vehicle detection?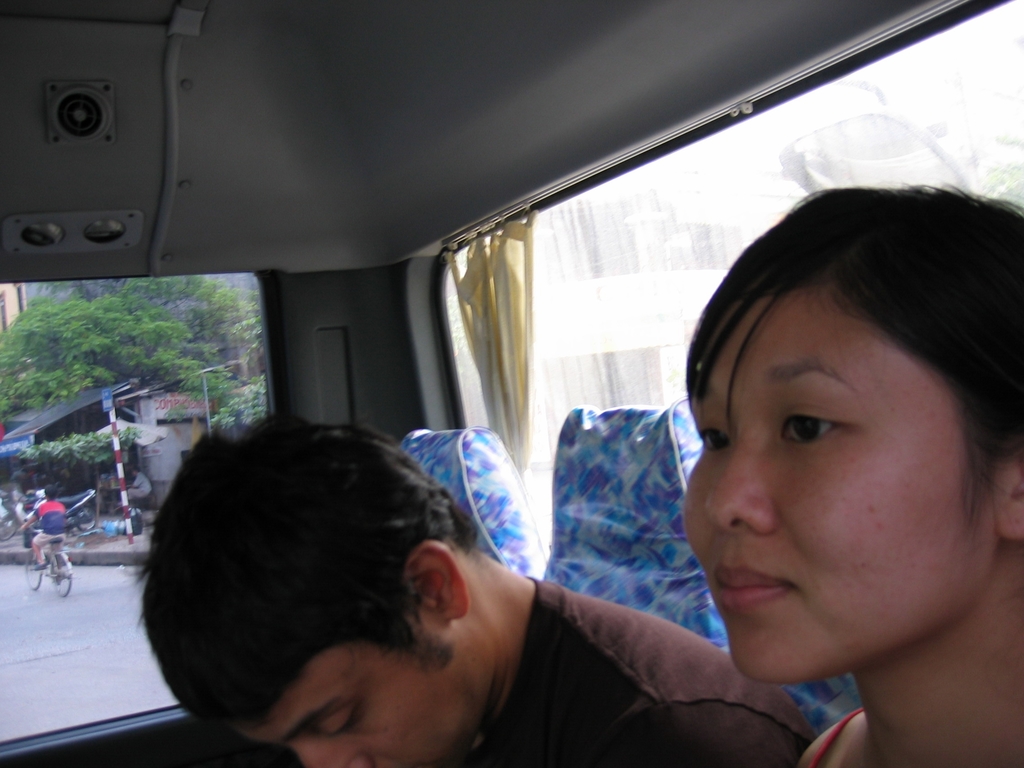
Rect(20, 514, 72, 595)
